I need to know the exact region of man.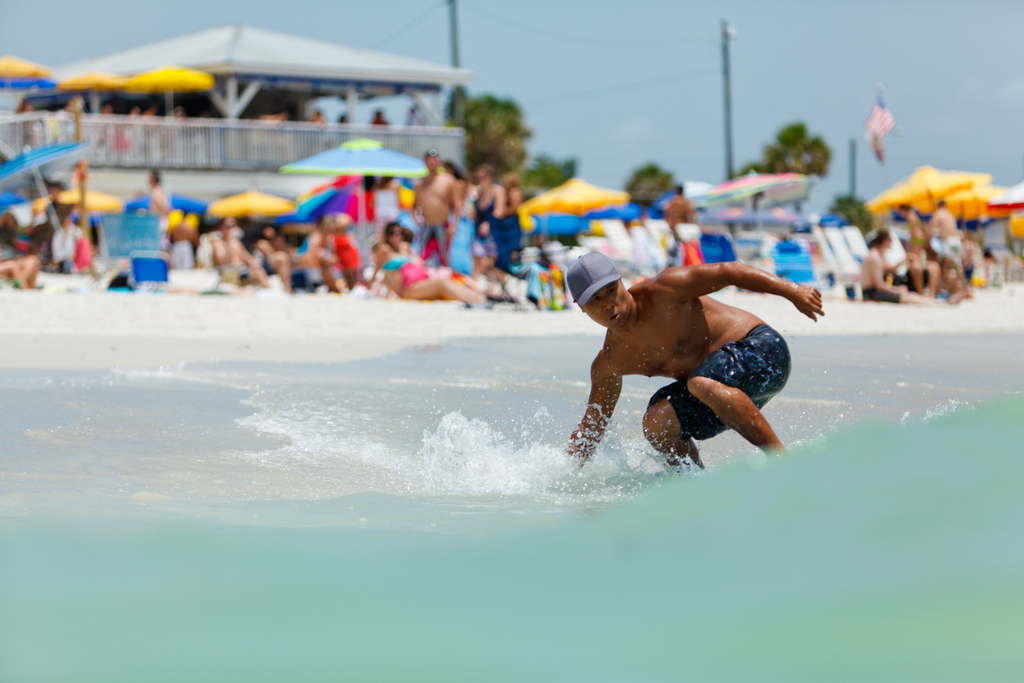
Region: l=554, t=226, r=816, b=490.
